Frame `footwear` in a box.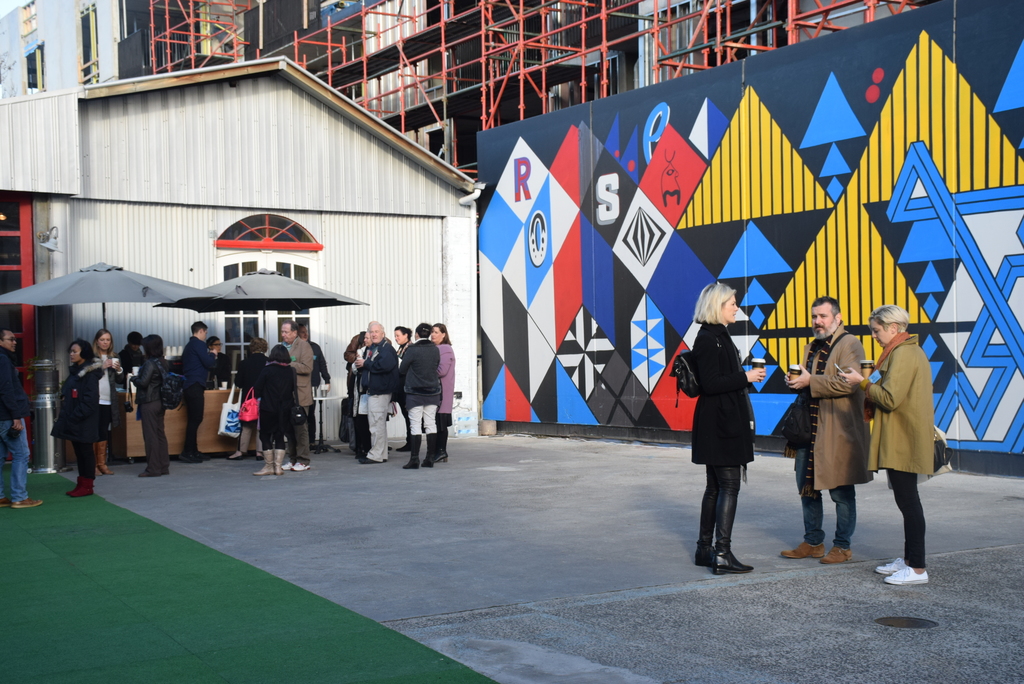
(138,467,172,479).
